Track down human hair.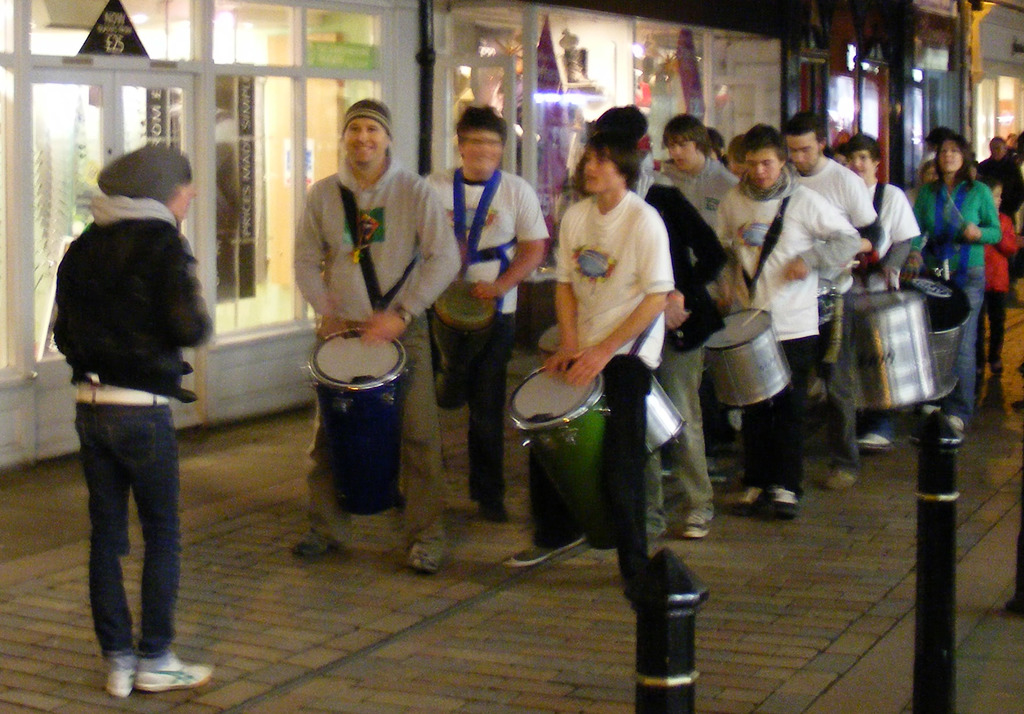
Tracked to rect(836, 141, 849, 159).
